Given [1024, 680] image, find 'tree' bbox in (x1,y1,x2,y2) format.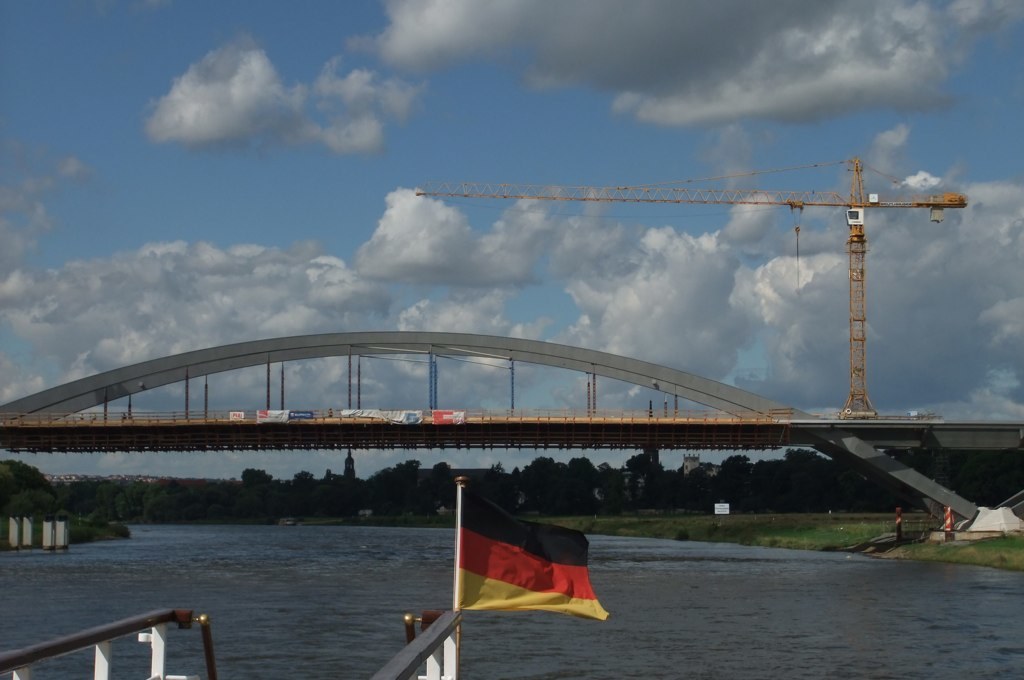
(490,446,686,520).
